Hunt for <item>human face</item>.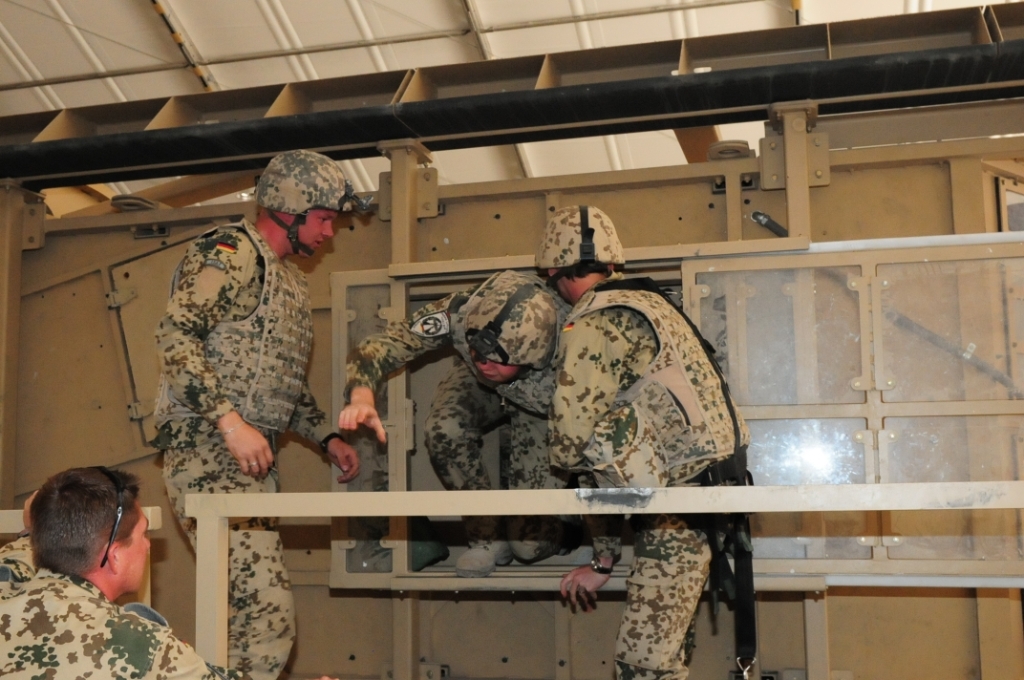
Hunted down at (left=296, top=213, right=332, bottom=253).
